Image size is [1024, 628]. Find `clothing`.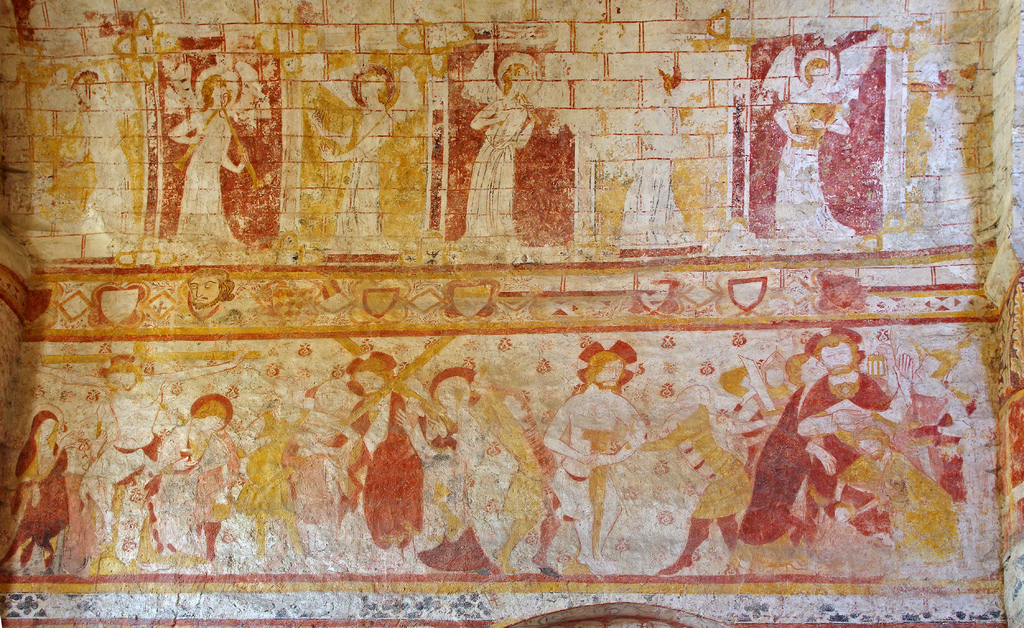
[left=469, top=98, right=536, bottom=239].
